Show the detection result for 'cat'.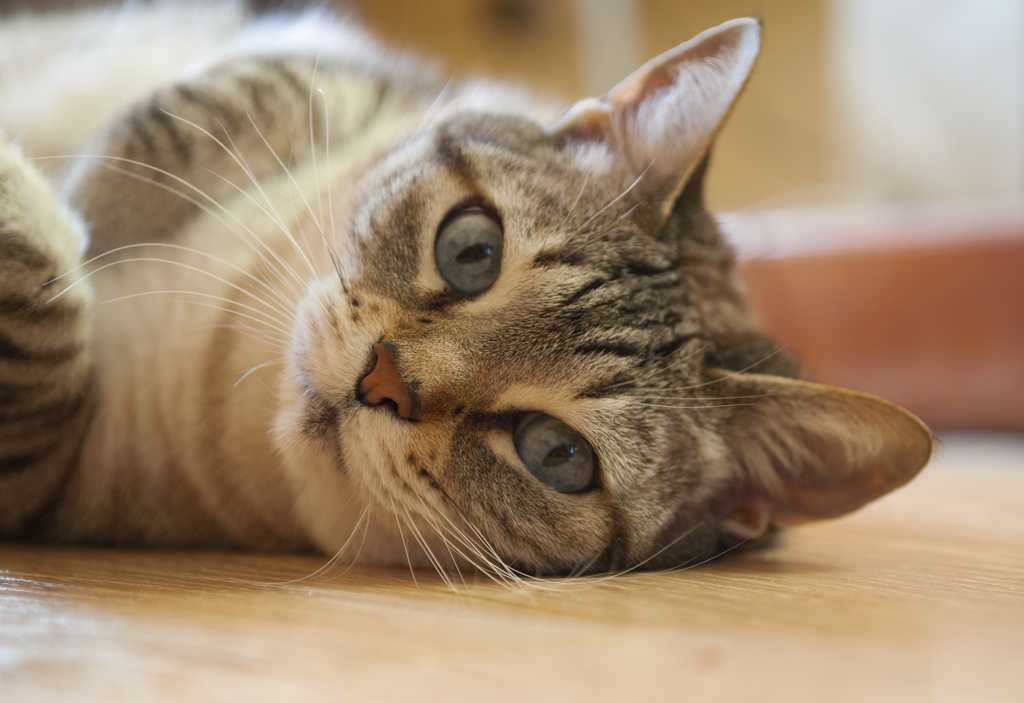
(0, 0, 943, 602).
